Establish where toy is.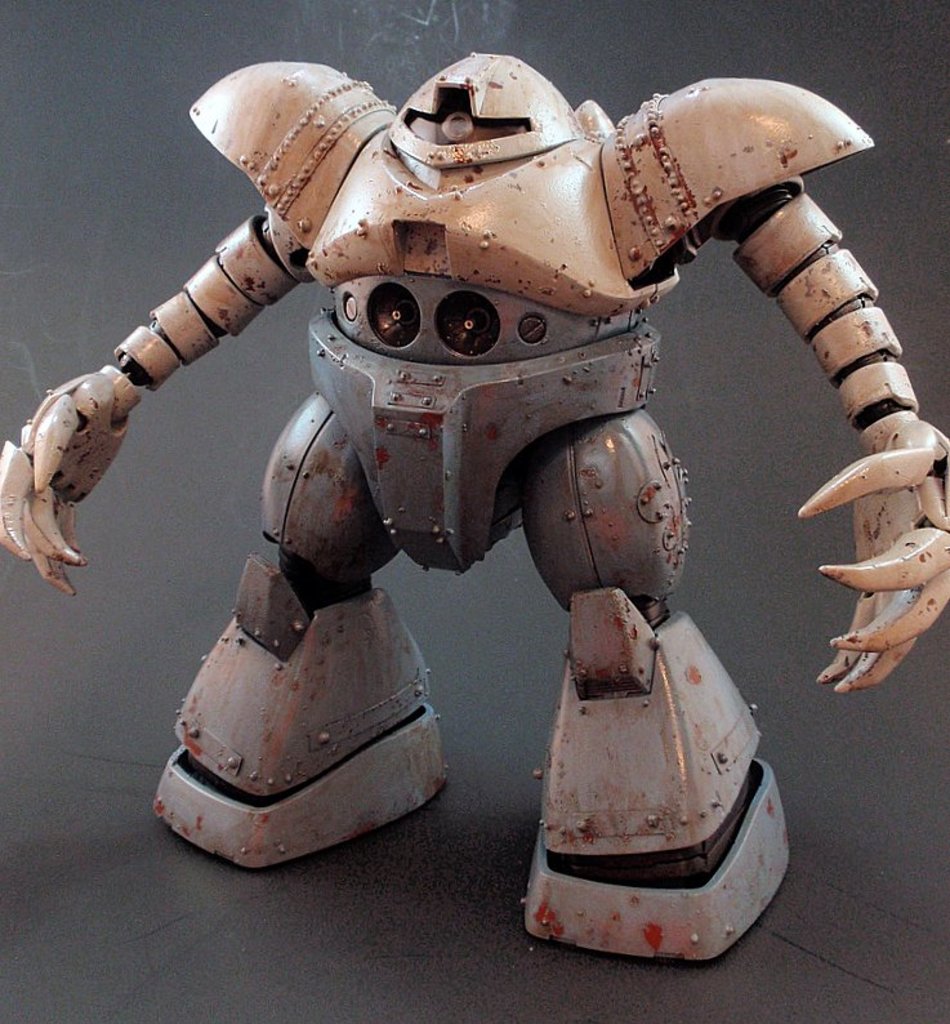
Established at l=43, t=34, r=949, b=885.
